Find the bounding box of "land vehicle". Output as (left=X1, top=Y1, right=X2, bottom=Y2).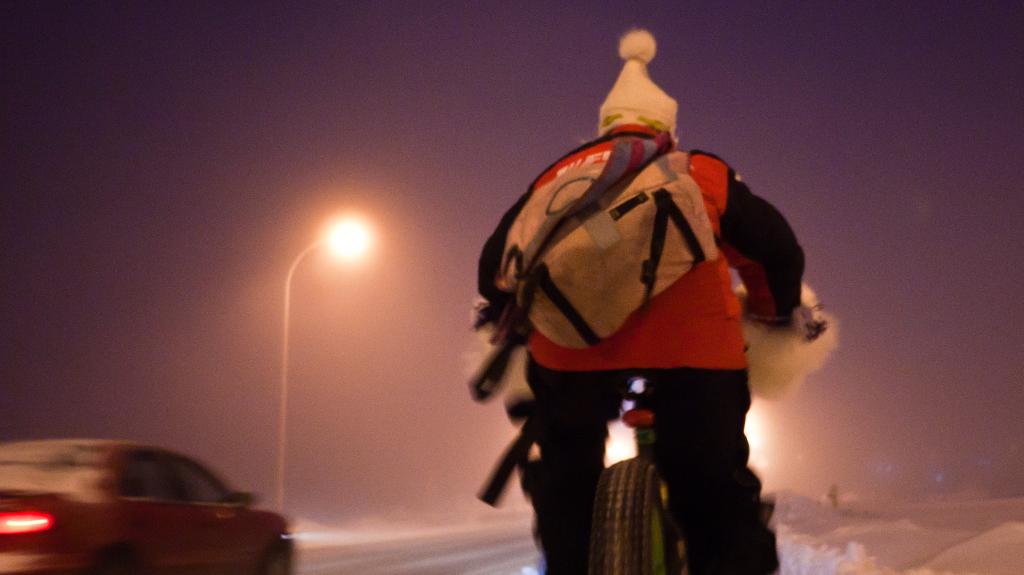
(left=20, top=431, right=291, bottom=569).
